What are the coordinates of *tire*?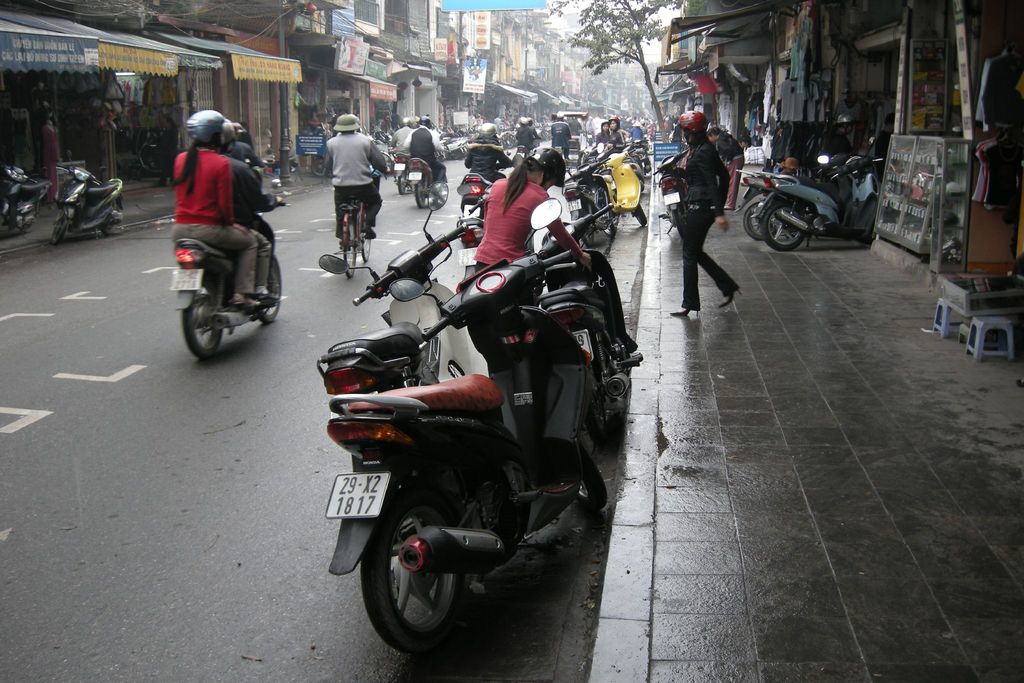
bbox=(605, 220, 617, 242).
